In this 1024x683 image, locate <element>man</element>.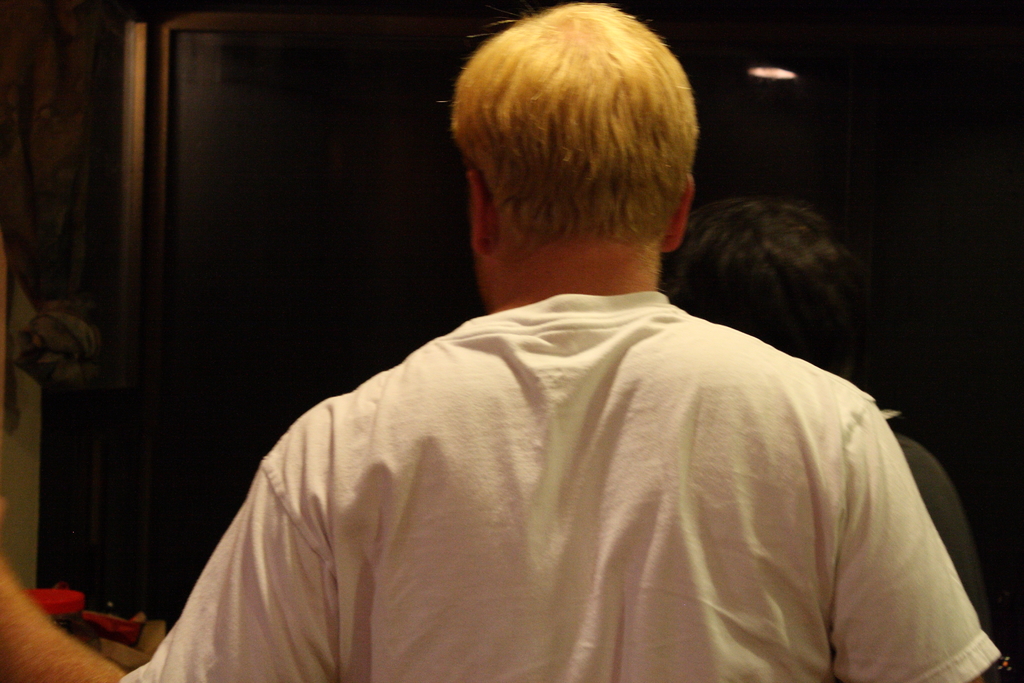
Bounding box: region(171, 26, 956, 682).
